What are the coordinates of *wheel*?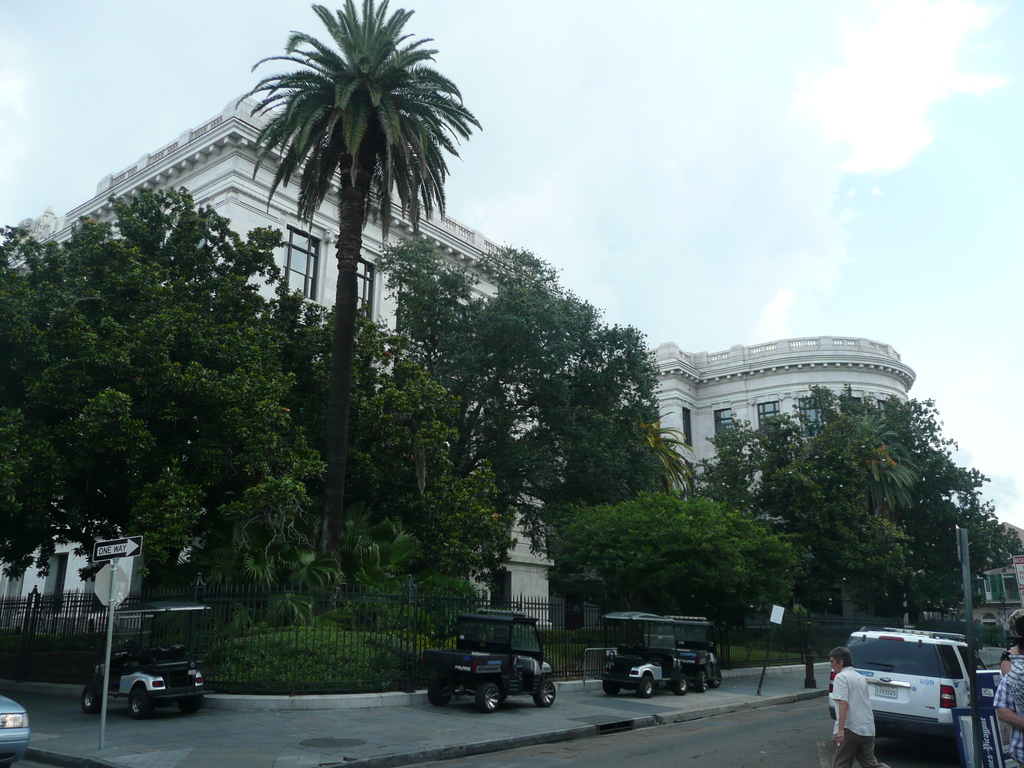
left=602, top=680, right=620, bottom=701.
